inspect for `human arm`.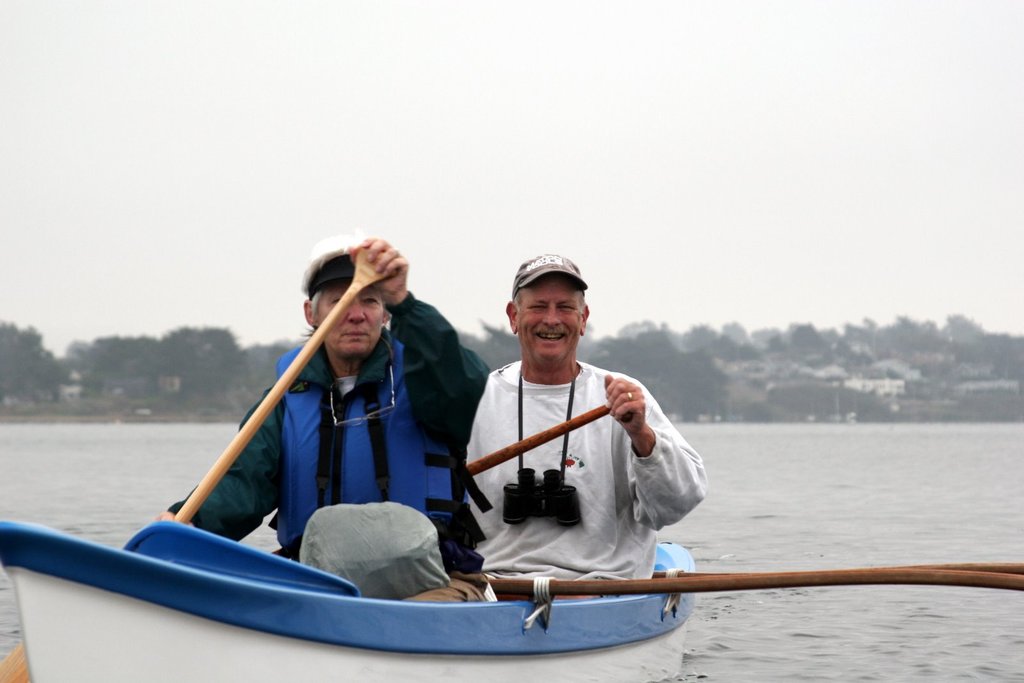
Inspection: locate(341, 228, 480, 478).
